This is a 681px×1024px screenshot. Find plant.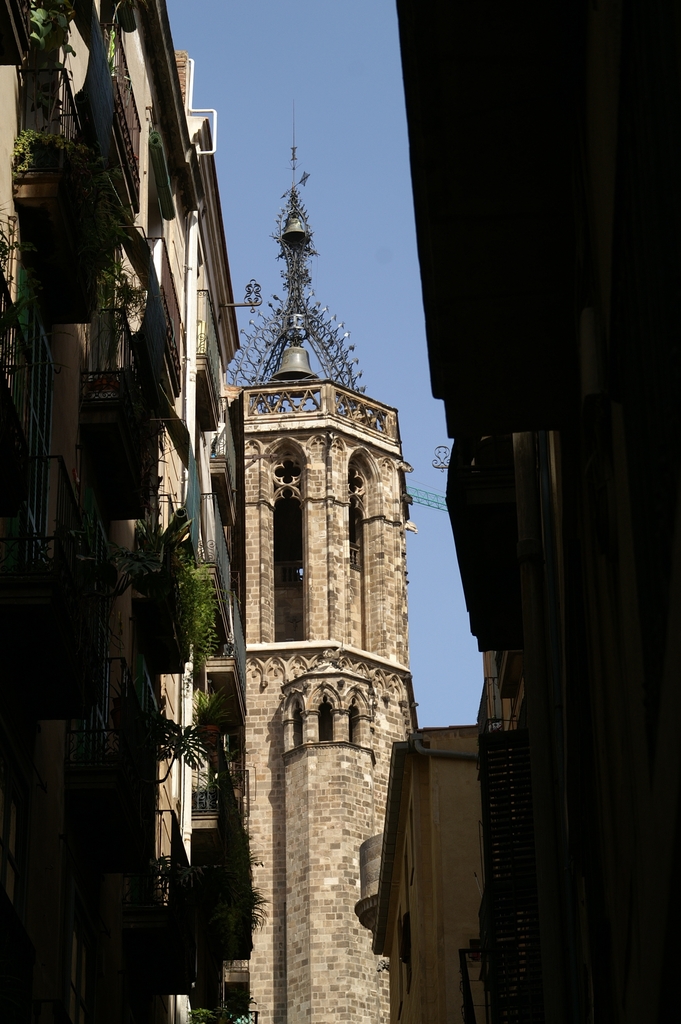
Bounding box: left=136, top=693, right=221, bottom=774.
